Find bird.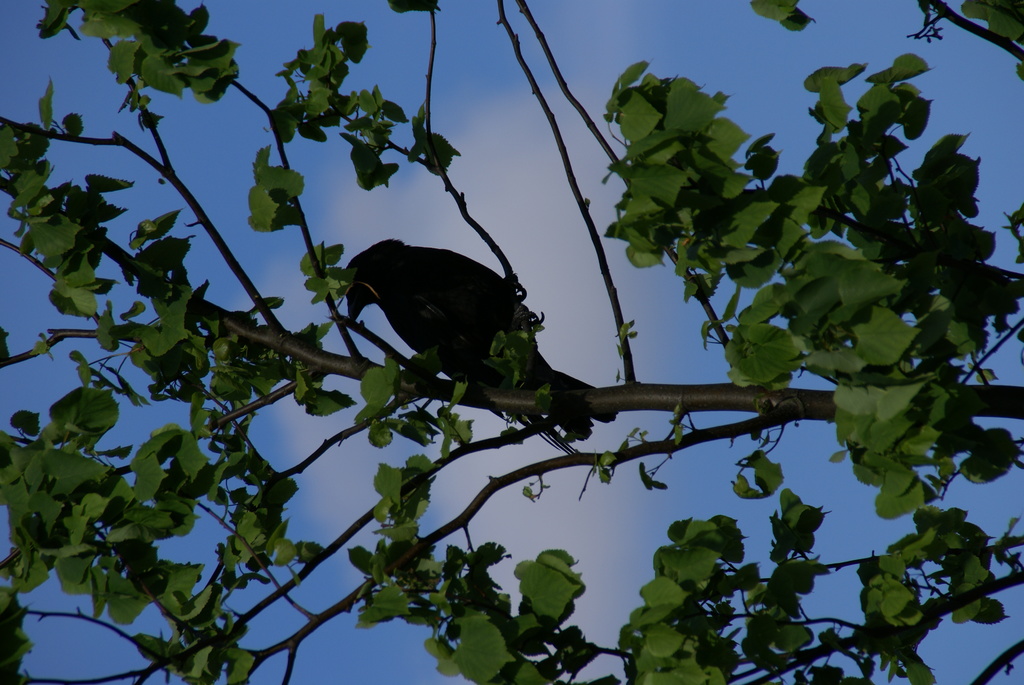
box=[335, 228, 622, 457].
